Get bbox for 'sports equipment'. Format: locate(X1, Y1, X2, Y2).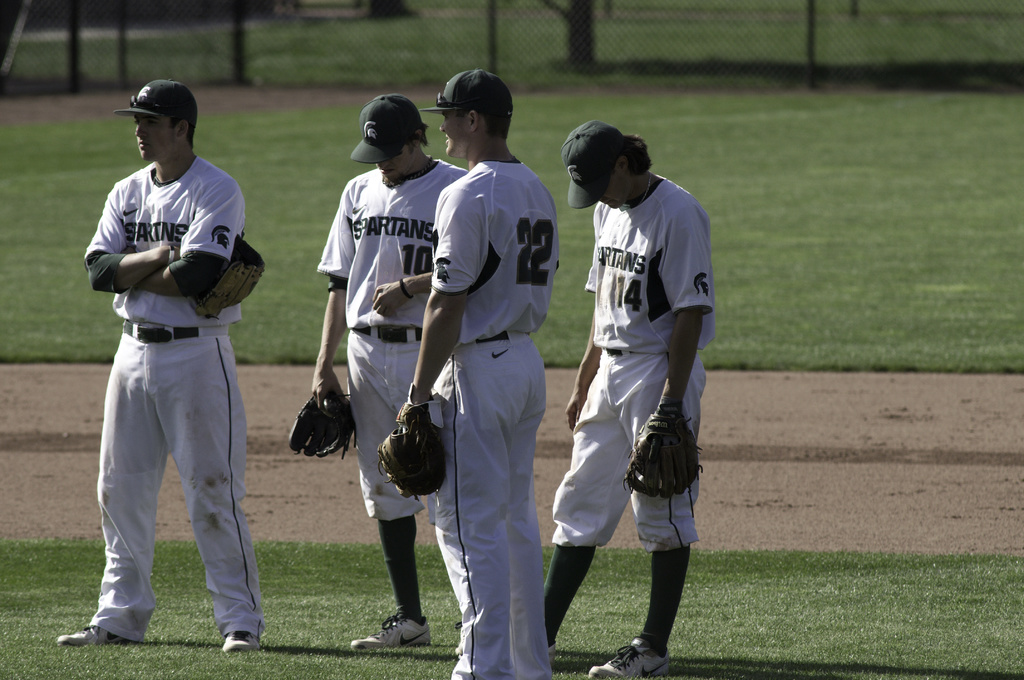
locate(621, 400, 703, 497).
